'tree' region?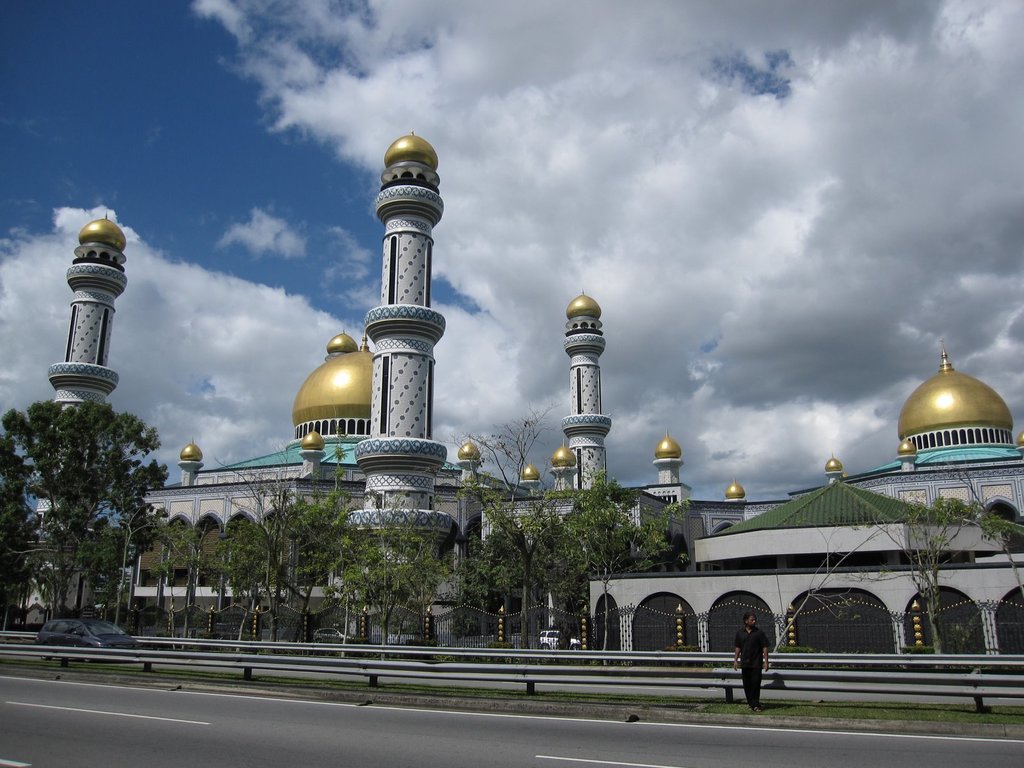
[155, 515, 212, 638]
